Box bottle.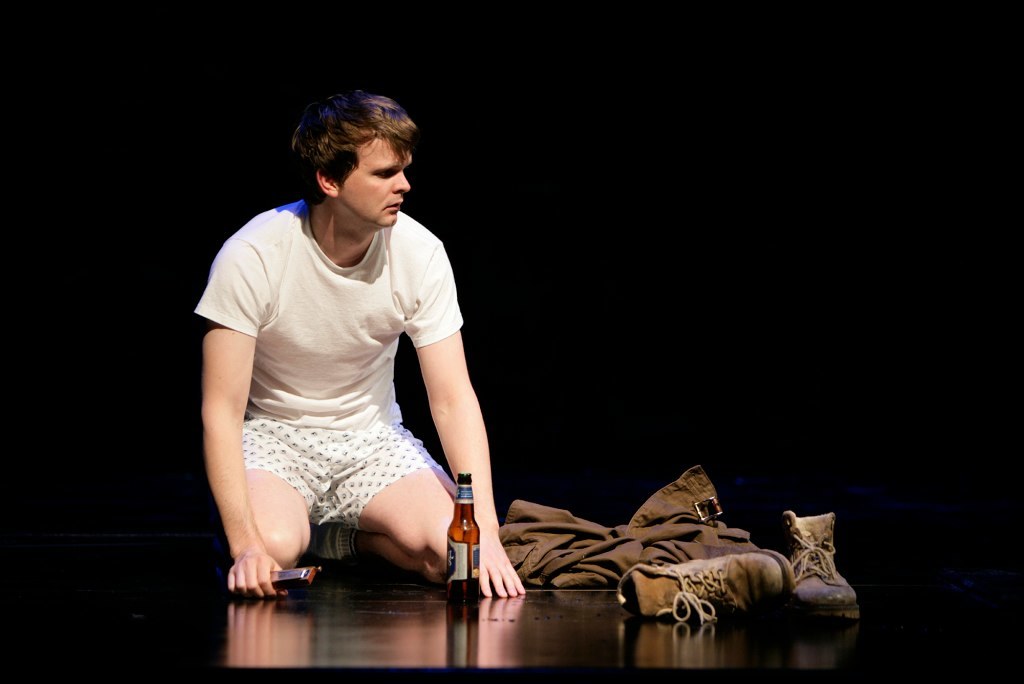
(x1=447, y1=469, x2=481, y2=599).
